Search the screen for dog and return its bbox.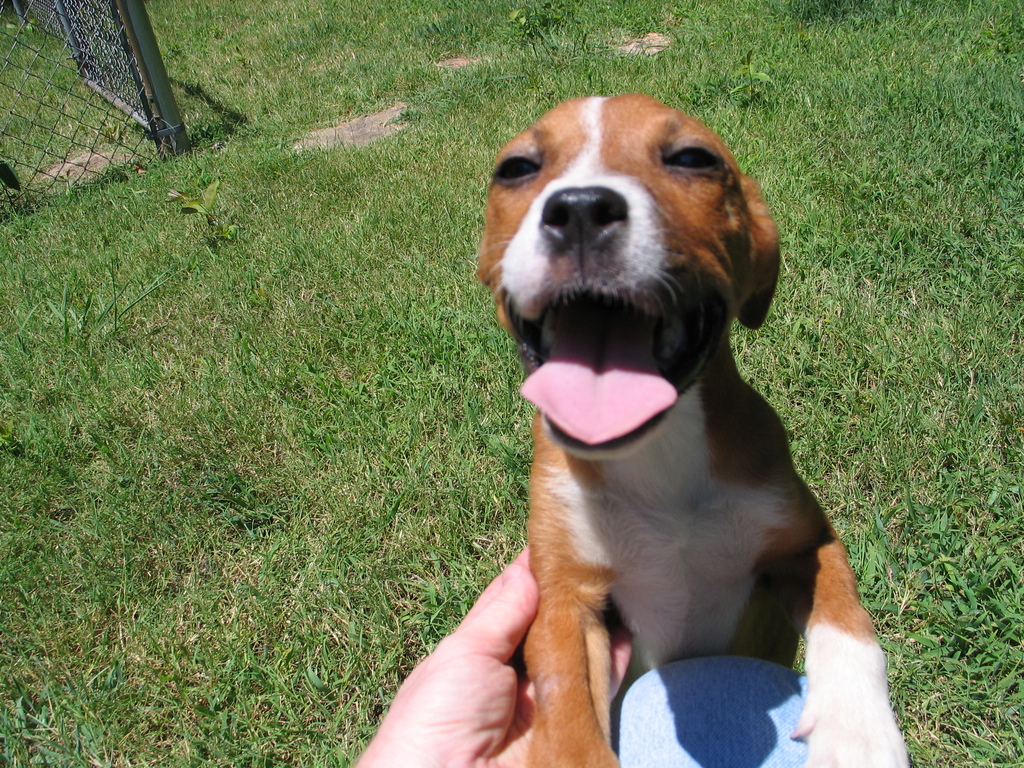
Found: Rect(468, 89, 906, 767).
